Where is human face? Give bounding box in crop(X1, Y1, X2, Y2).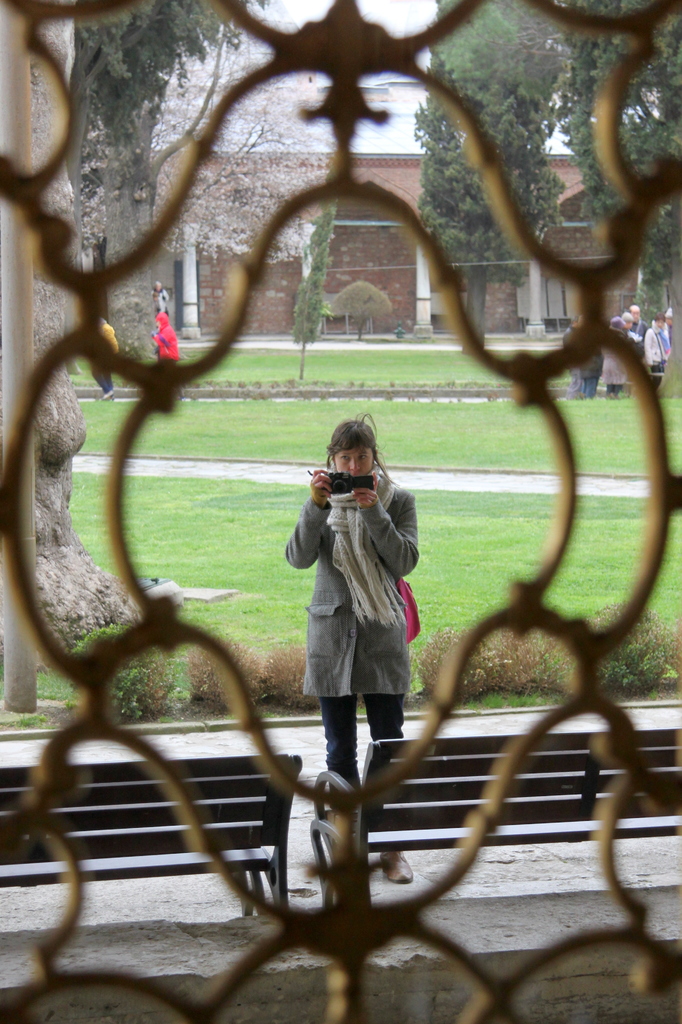
crop(334, 436, 376, 474).
